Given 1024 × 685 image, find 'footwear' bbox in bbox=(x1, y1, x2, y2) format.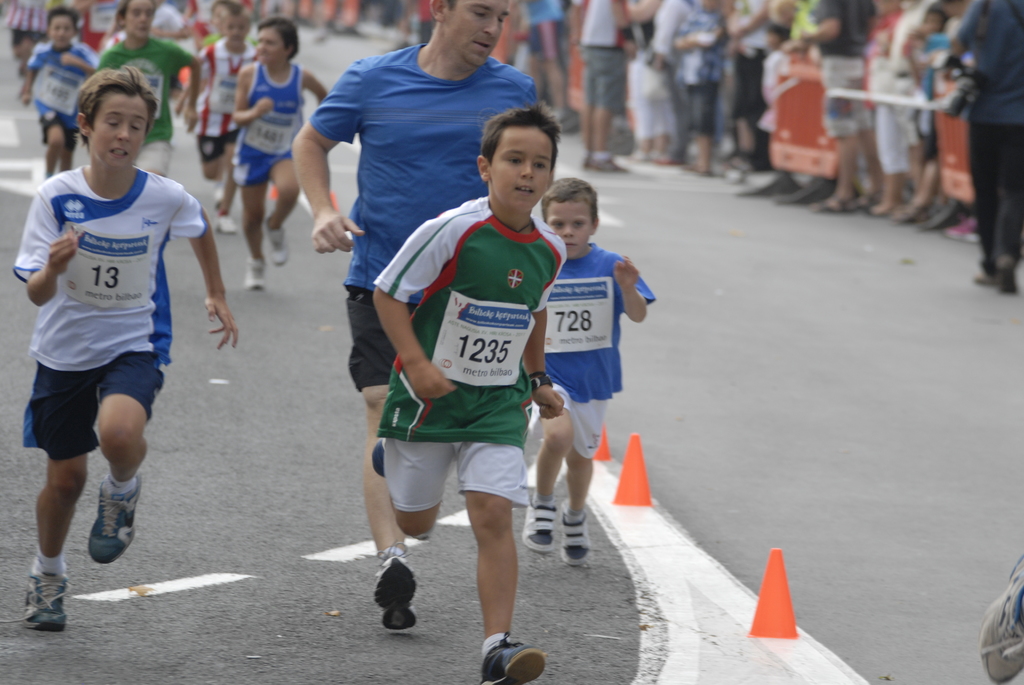
bbox=(84, 473, 143, 566).
